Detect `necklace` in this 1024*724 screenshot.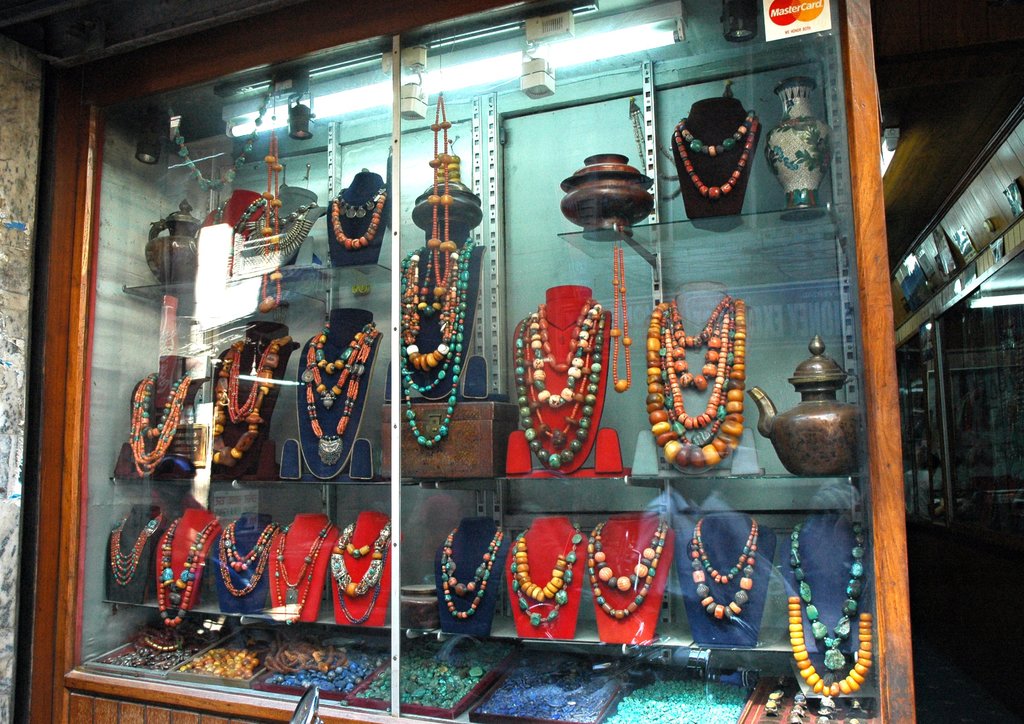
Detection: 594:513:661:590.
